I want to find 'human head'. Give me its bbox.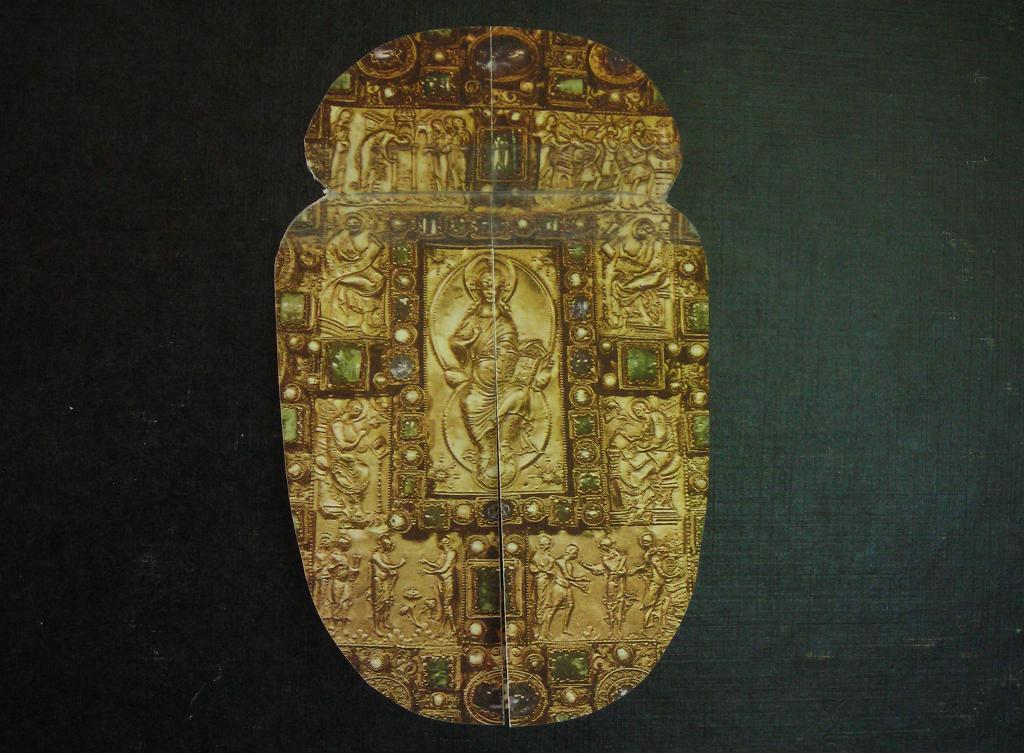
box(643, 533, 653, 546).
